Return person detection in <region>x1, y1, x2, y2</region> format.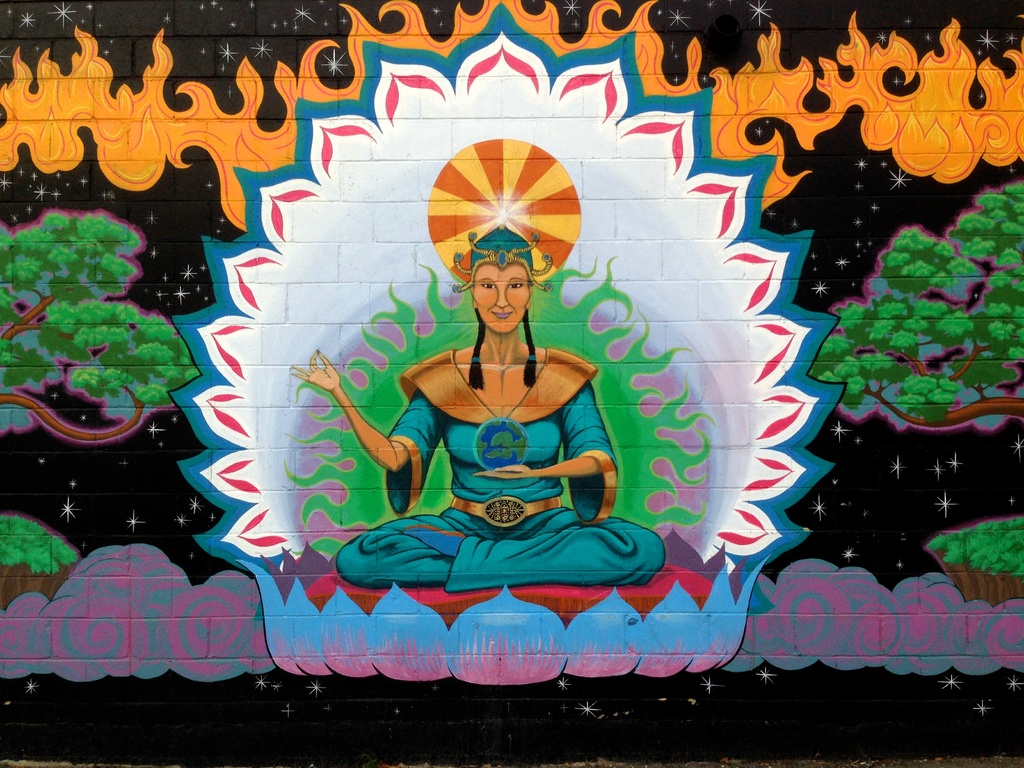
<region>324, 233, 614, 584</region>.
